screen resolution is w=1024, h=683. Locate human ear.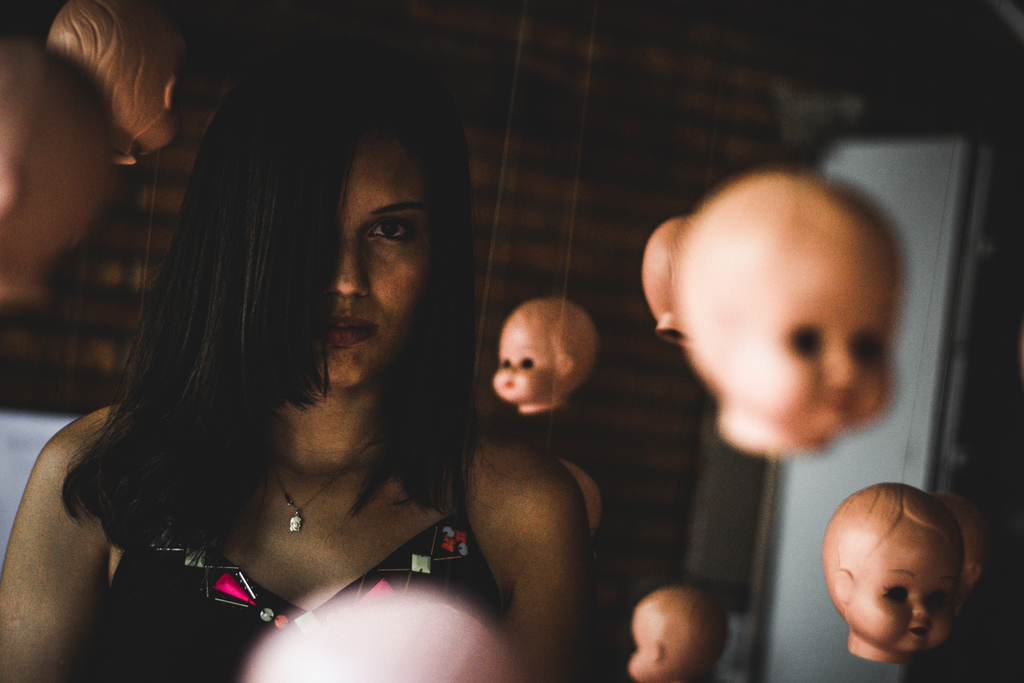
[834,567,854,602].
